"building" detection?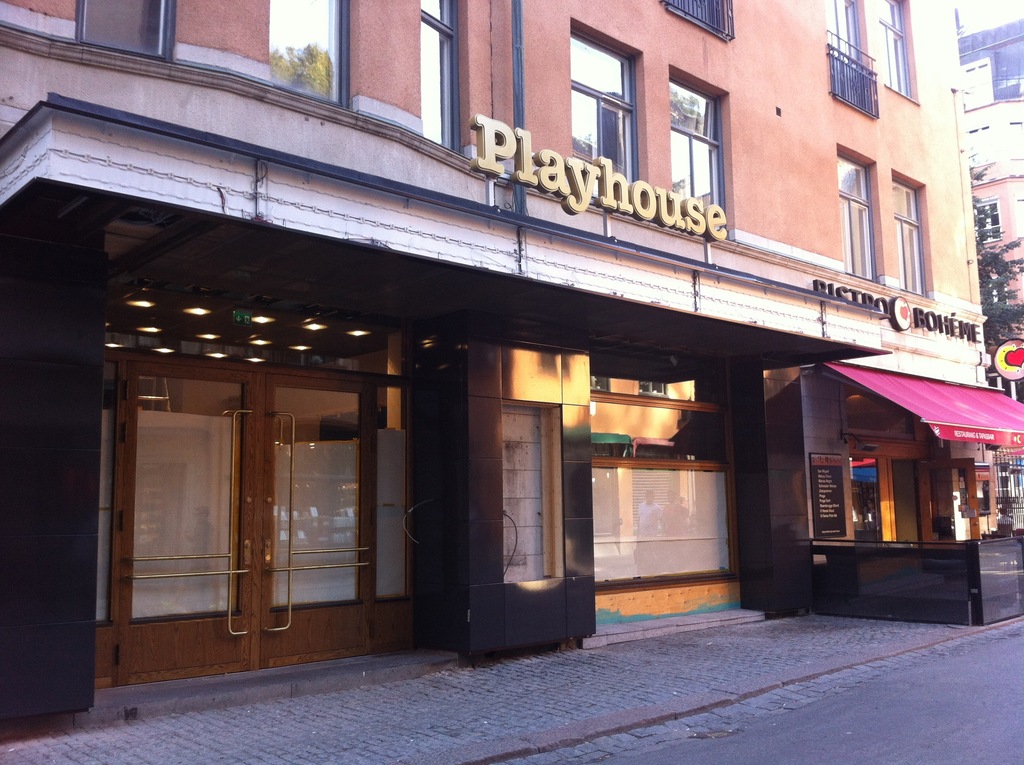
left=0, top=0, right=987, bottom=738
